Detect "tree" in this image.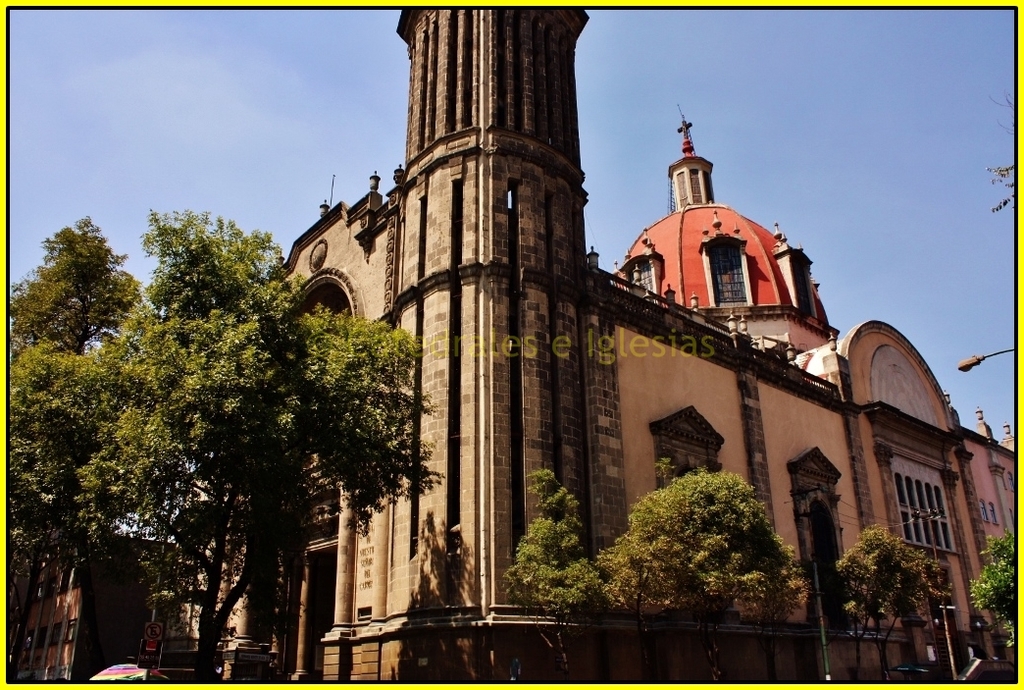
Detection: left=992, top=91, right=1018, bottom=211.
